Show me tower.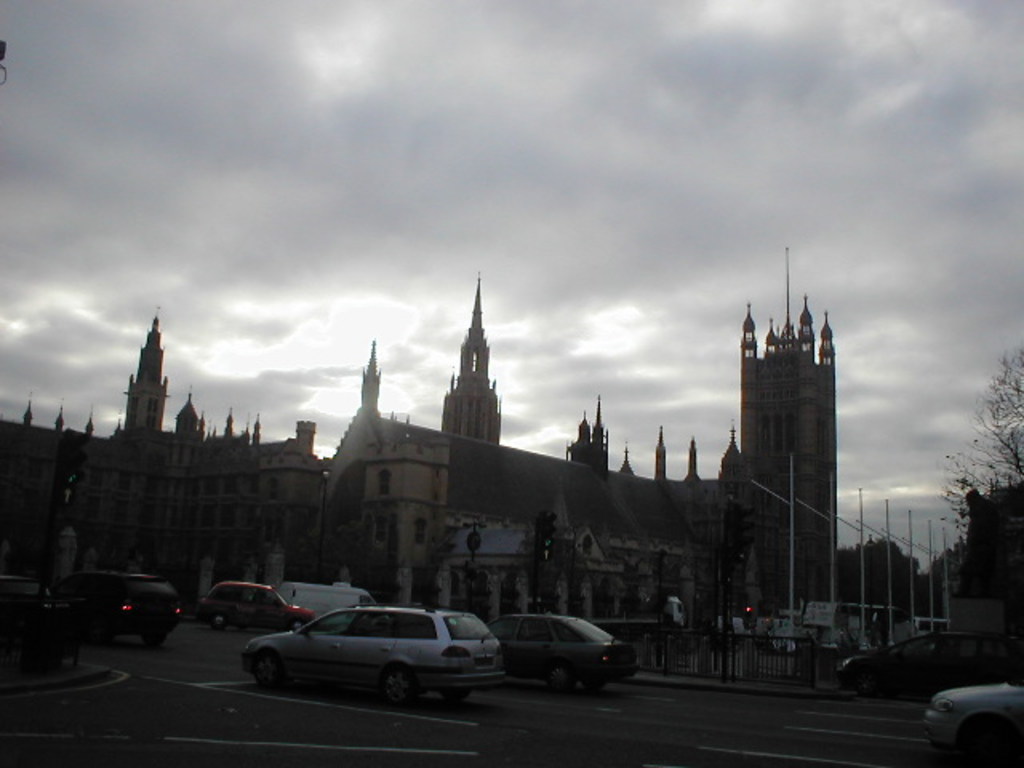
tower is here: (568,400,613,470).
